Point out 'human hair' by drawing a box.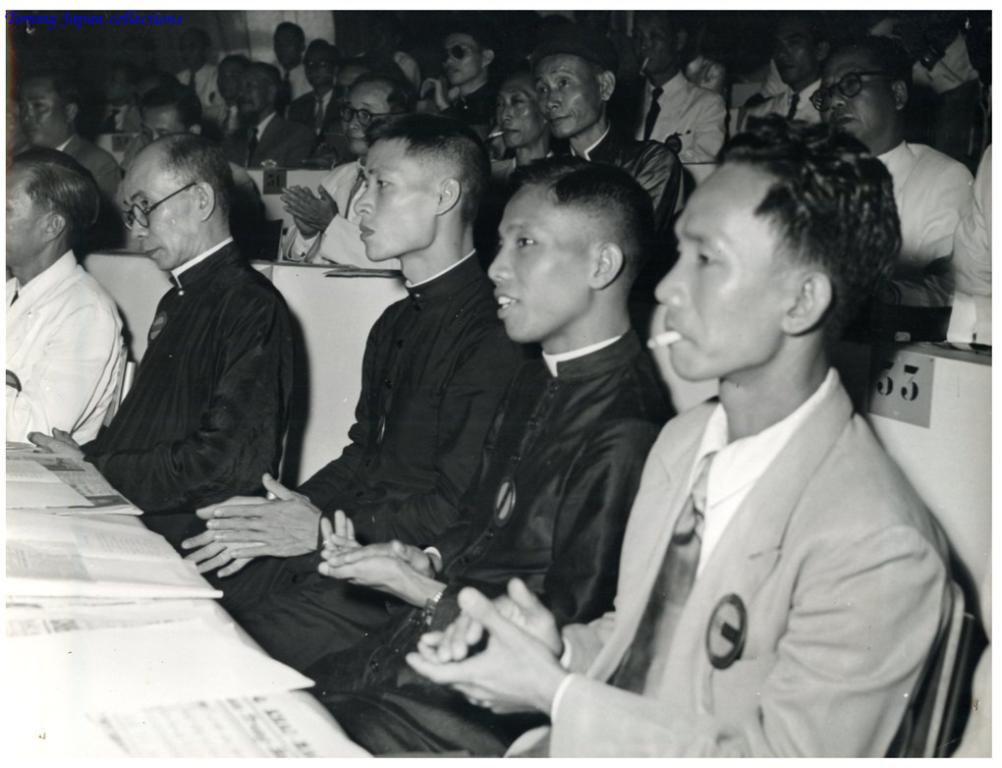
region(12, 147, 99, 247).
